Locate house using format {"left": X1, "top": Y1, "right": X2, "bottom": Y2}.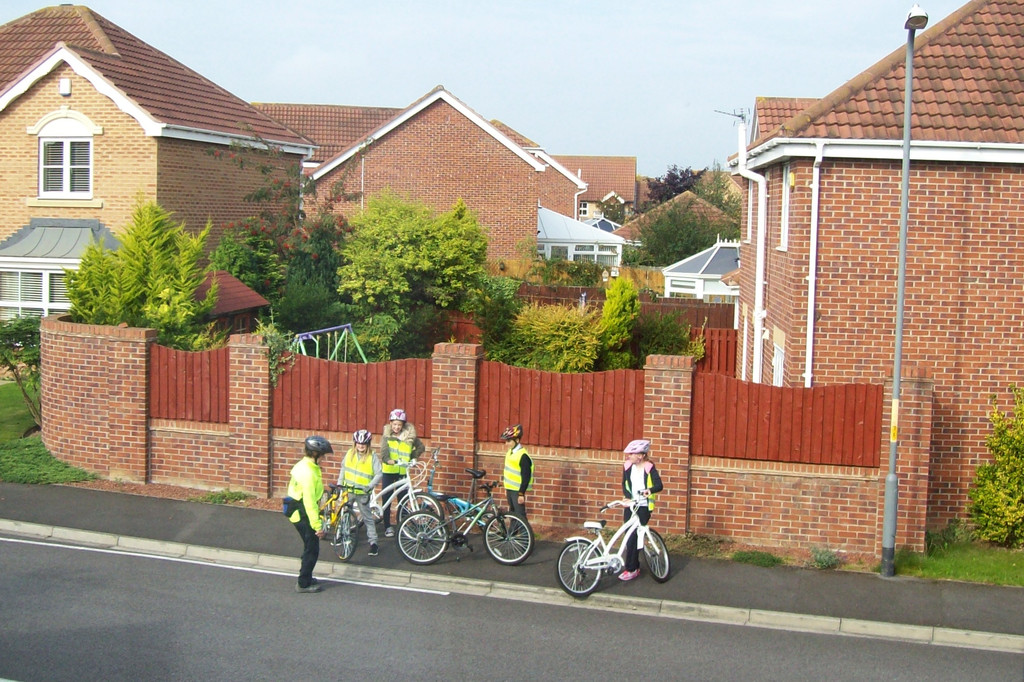
{"left": 609, "top": 184, "right": 741, "bottom": 276}.
